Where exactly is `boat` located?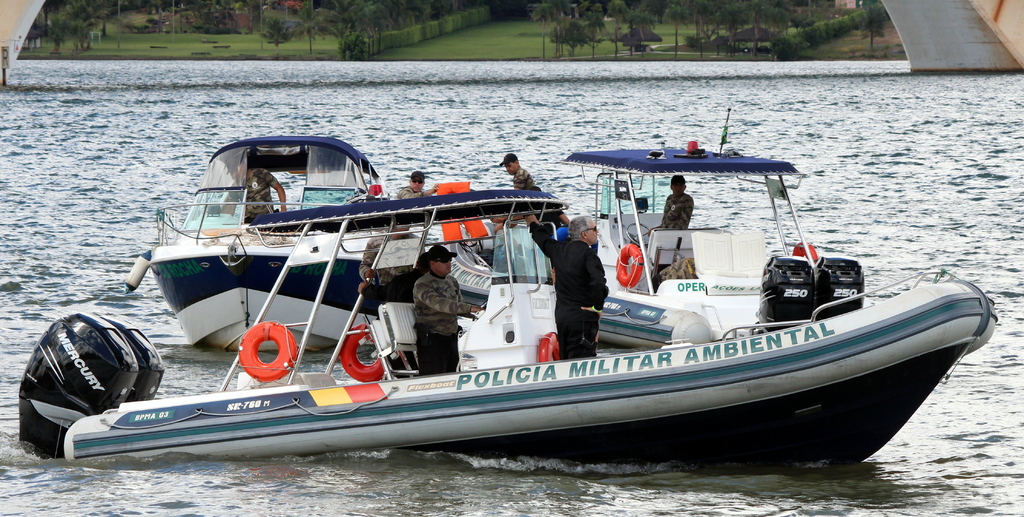
Its bounding box is <box>64,109,993,470</box>.
